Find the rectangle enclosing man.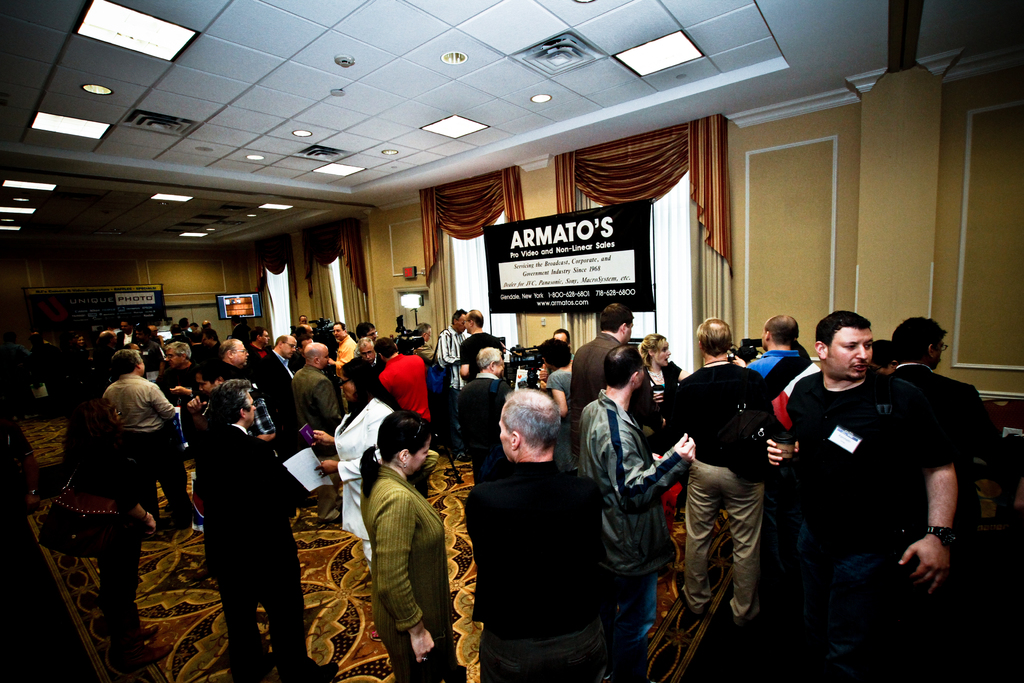
[433,306,471,463].
